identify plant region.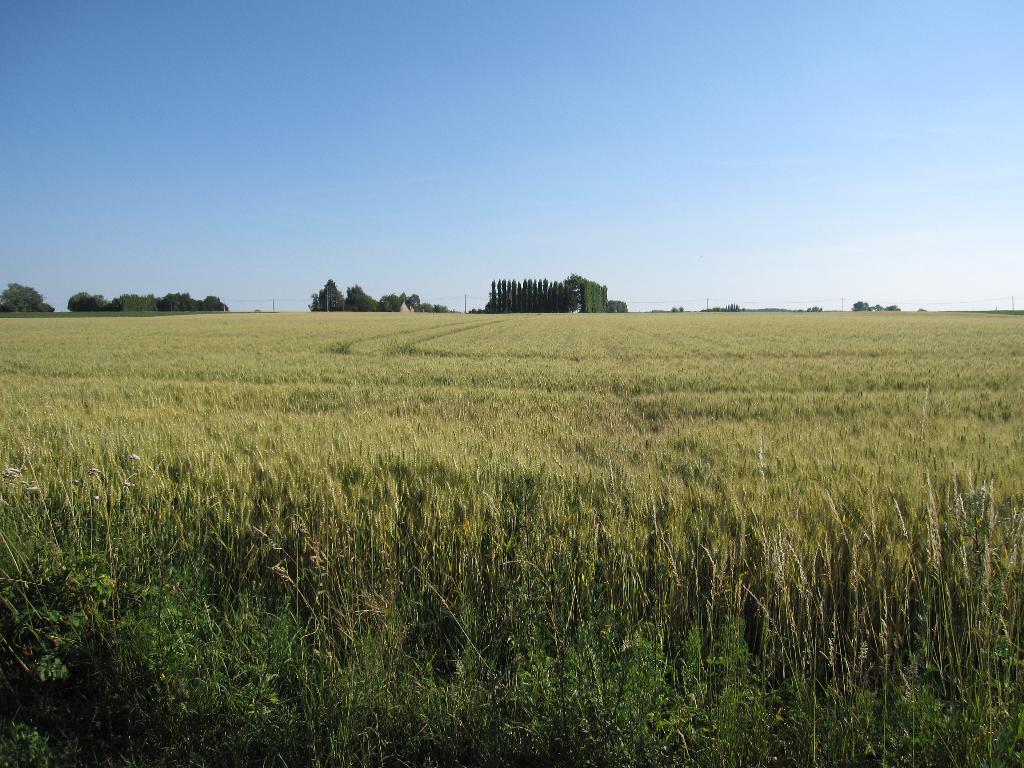
Region: l=10, t=301, r=1022, b=479.
